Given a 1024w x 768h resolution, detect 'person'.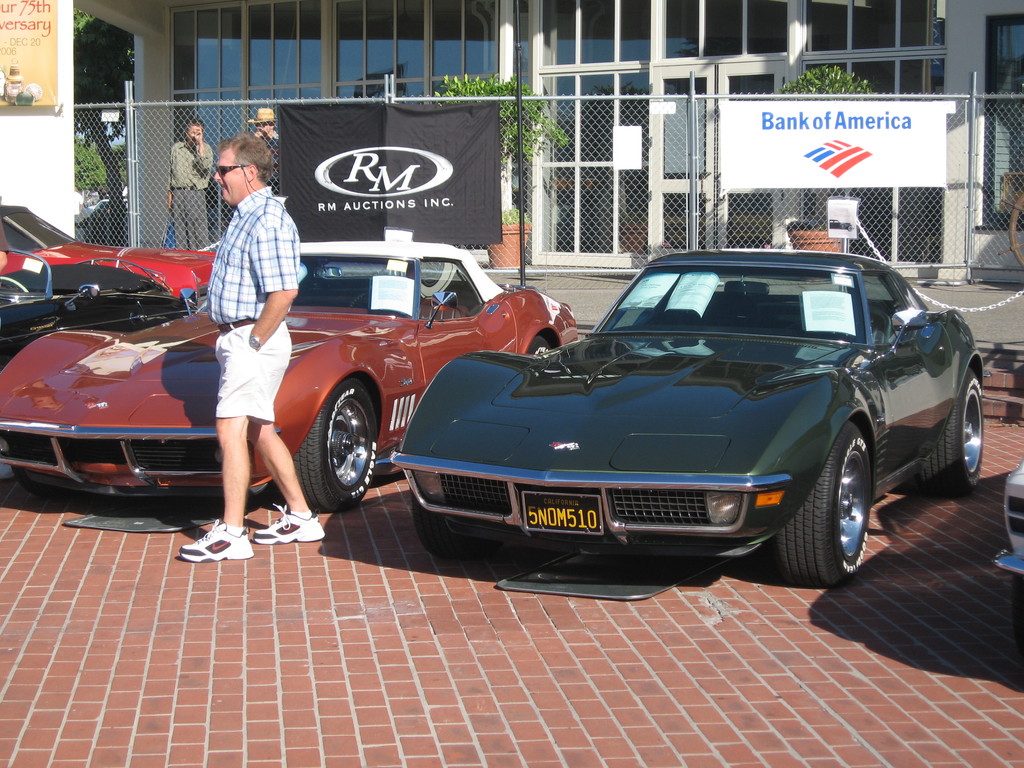
189, 104, 293, 557.
